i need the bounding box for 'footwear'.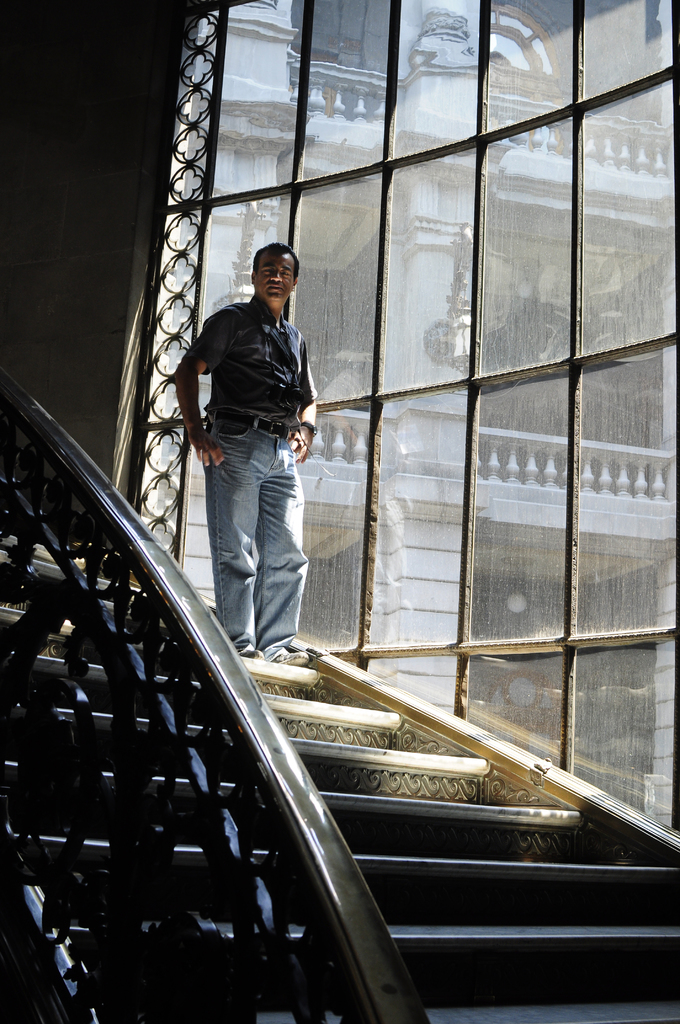
Here it is: {"left": 268, "top": 644, "right": 309, "bottom": 669}.
